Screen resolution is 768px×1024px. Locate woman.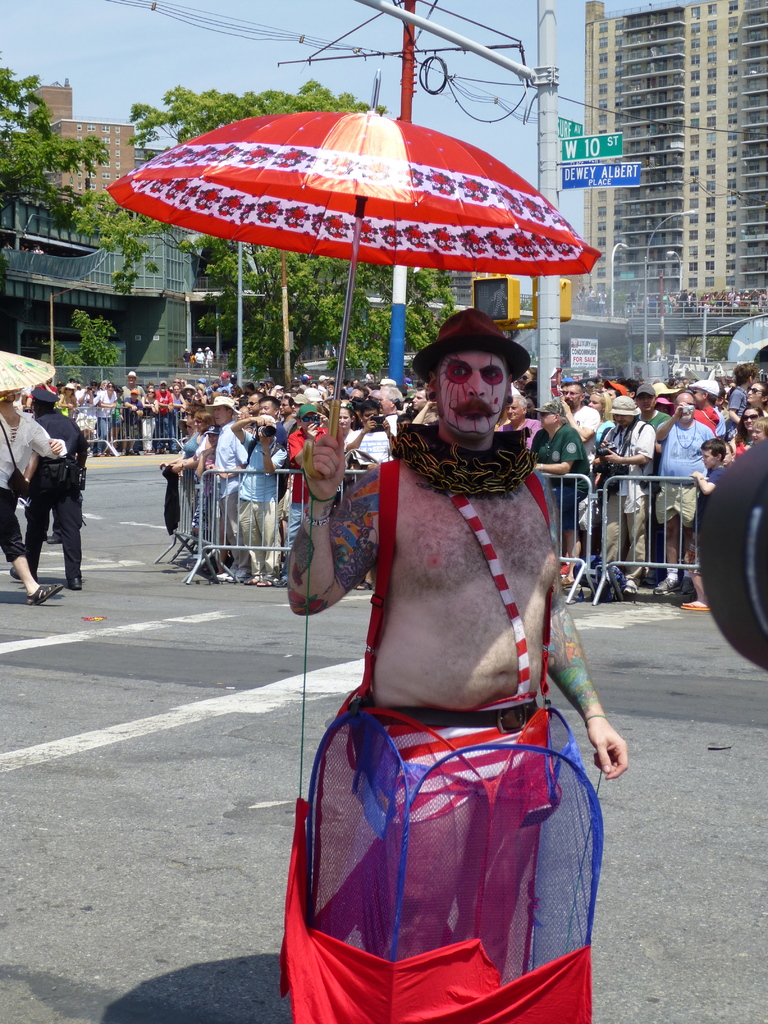
[x1=583, y1=388, x2=616, y2=430].
